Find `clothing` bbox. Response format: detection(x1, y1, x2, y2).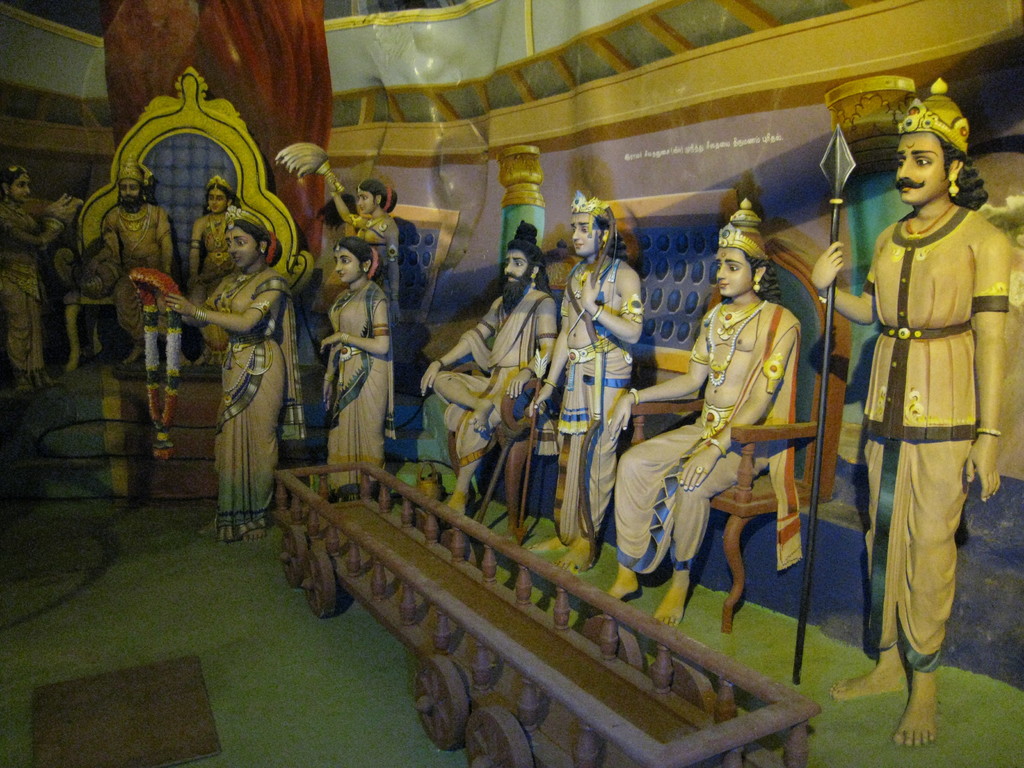
detection(609, 408, 776, 563).
